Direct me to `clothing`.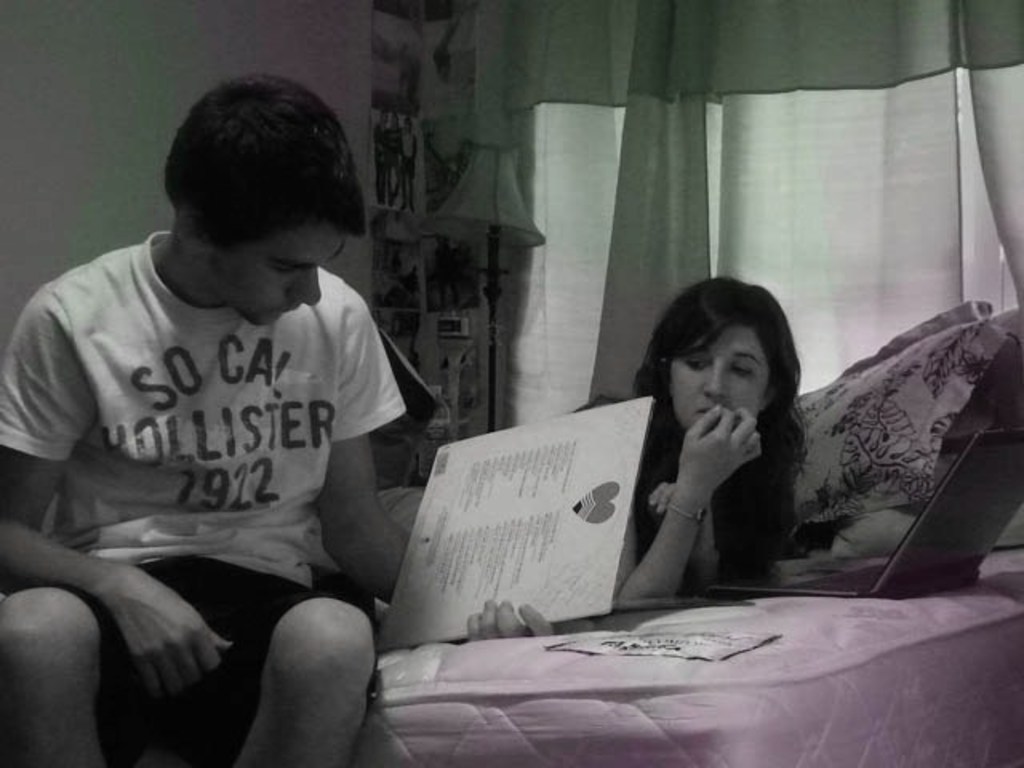
Direction: {"left": 376, "top": 422, "right": 747, "bottom": 573}.
